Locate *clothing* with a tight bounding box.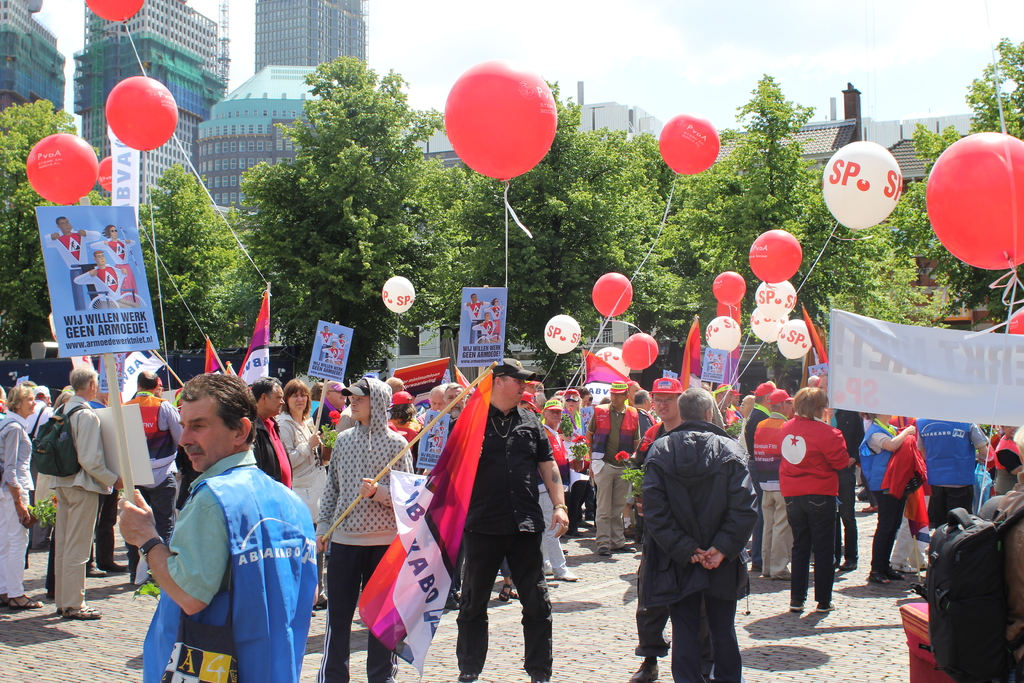
[582,414,587,431].
